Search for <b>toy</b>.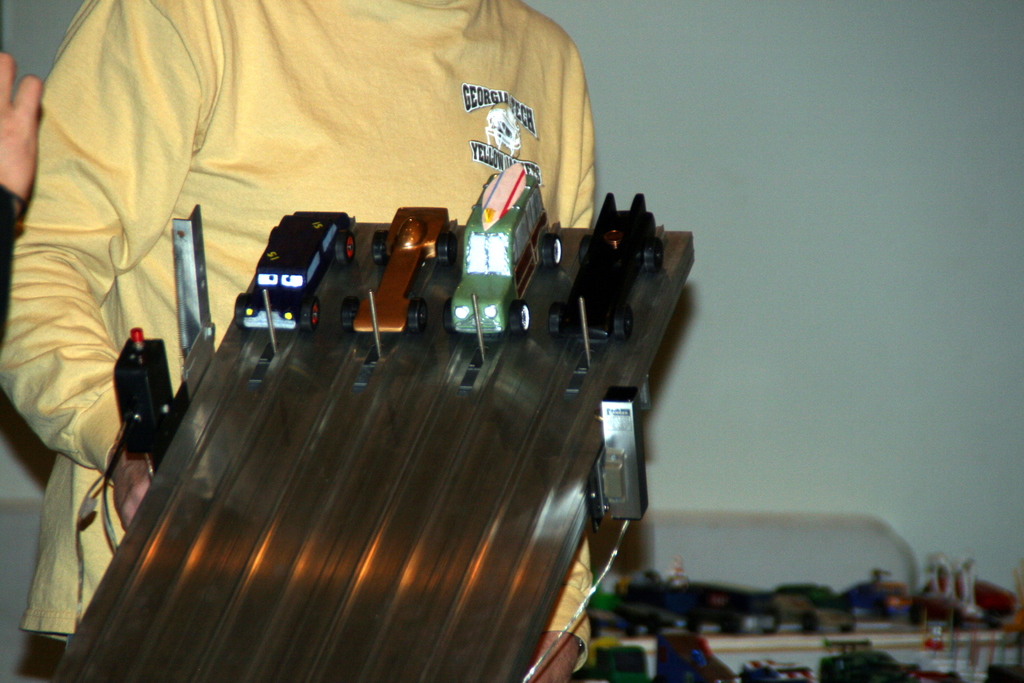
Found at rect(836, 561, 913, 621).
